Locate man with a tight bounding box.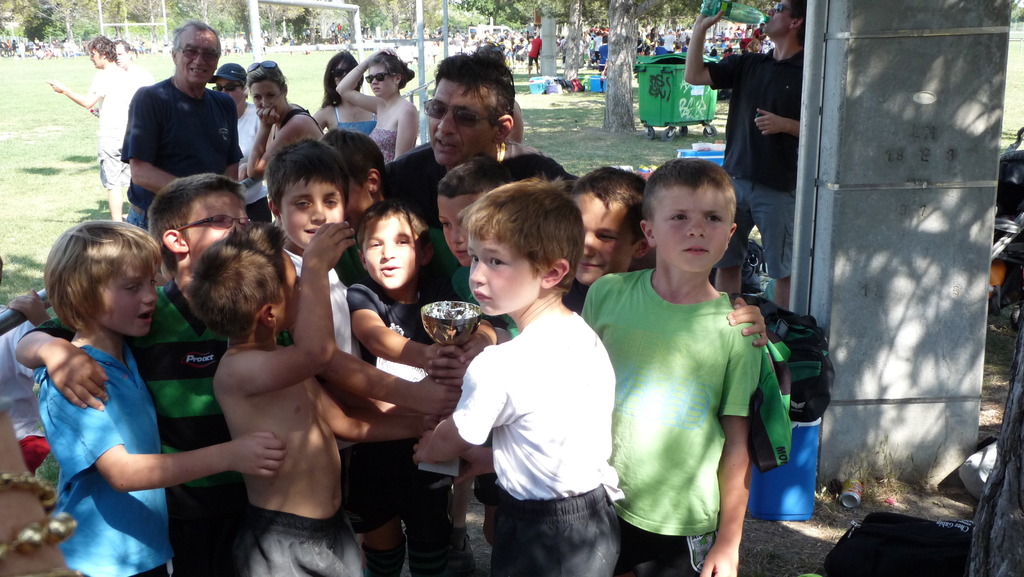
pyautogui.locateOnScreen(676, 0, 811, 304).
